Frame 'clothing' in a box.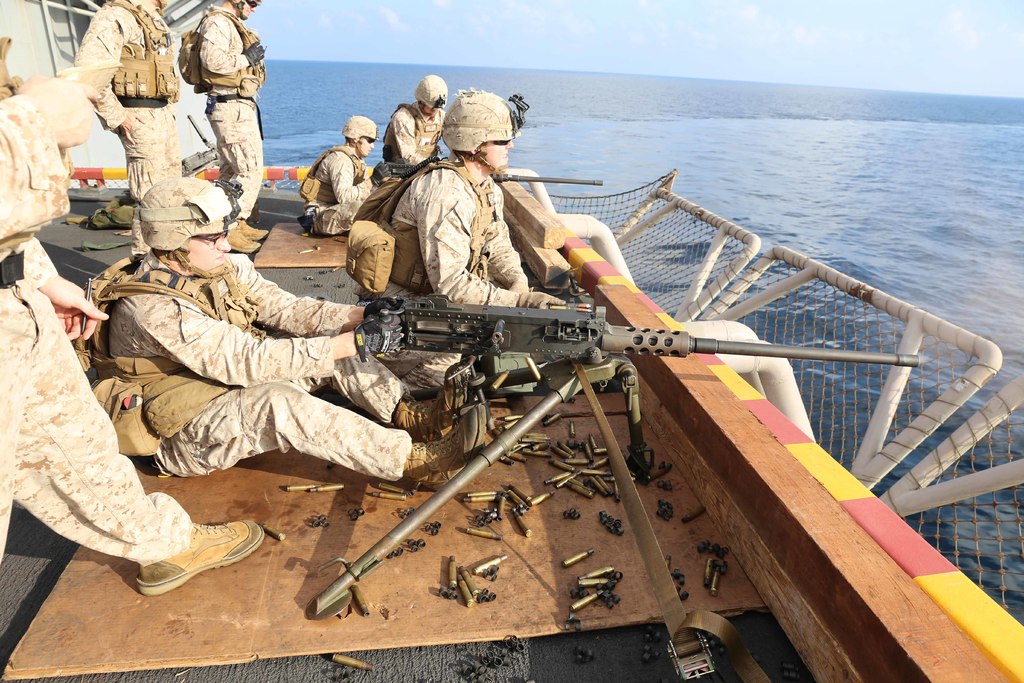
bbox=(301, 140, 371, 238).
